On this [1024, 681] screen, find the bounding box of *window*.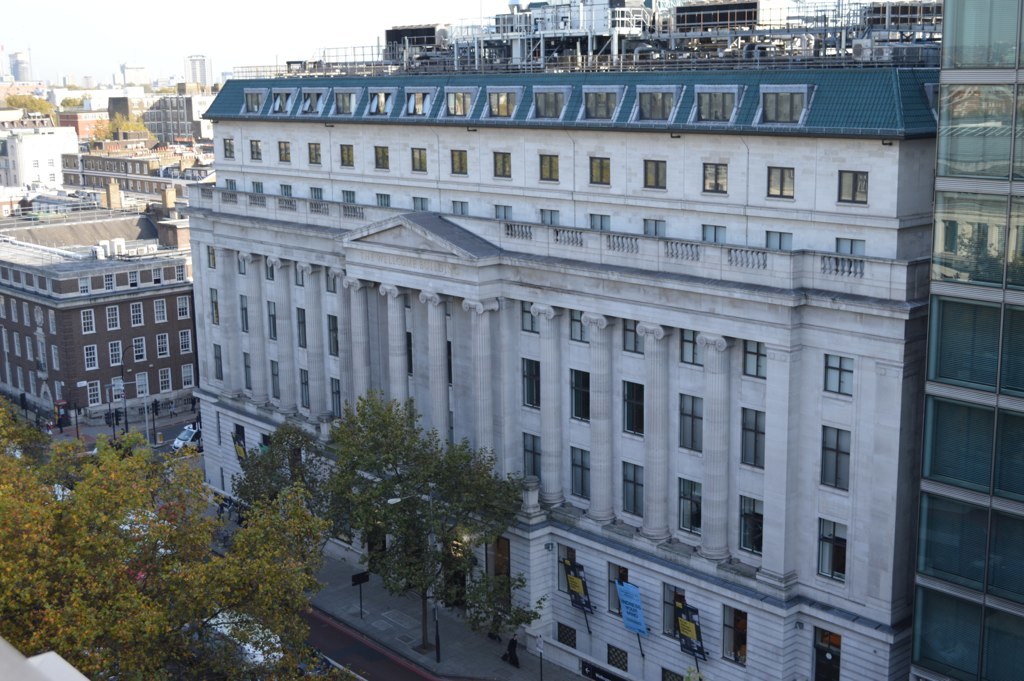
Bounding box: BBox(104, 303, 123, 331).
